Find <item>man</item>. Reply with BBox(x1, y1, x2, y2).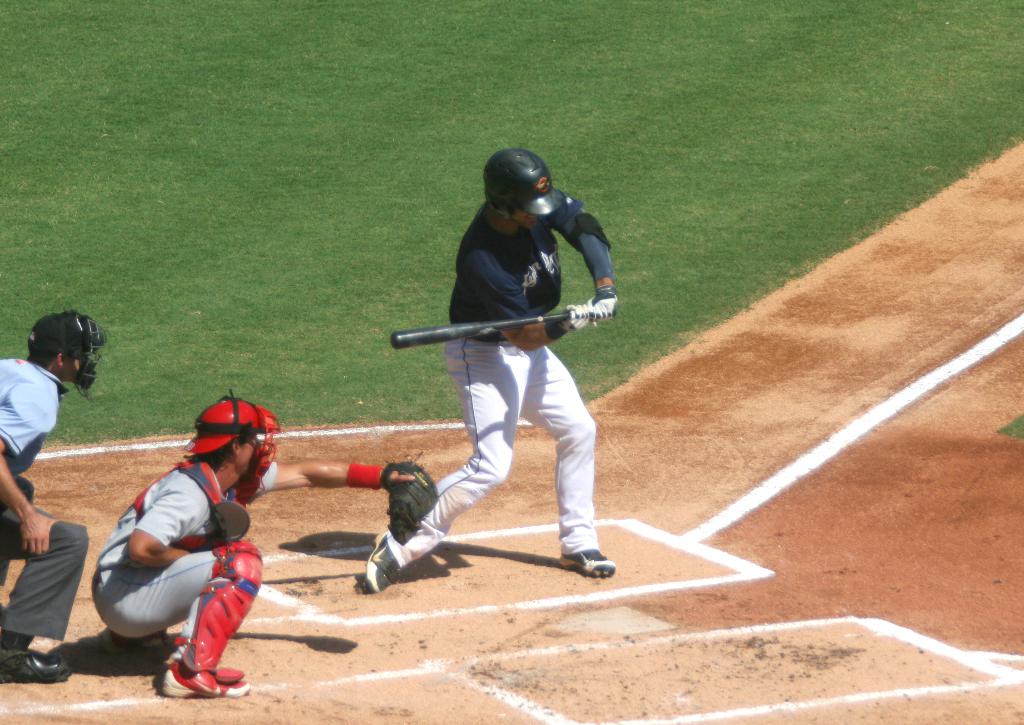
BBox(0, 307, 115, 680).
